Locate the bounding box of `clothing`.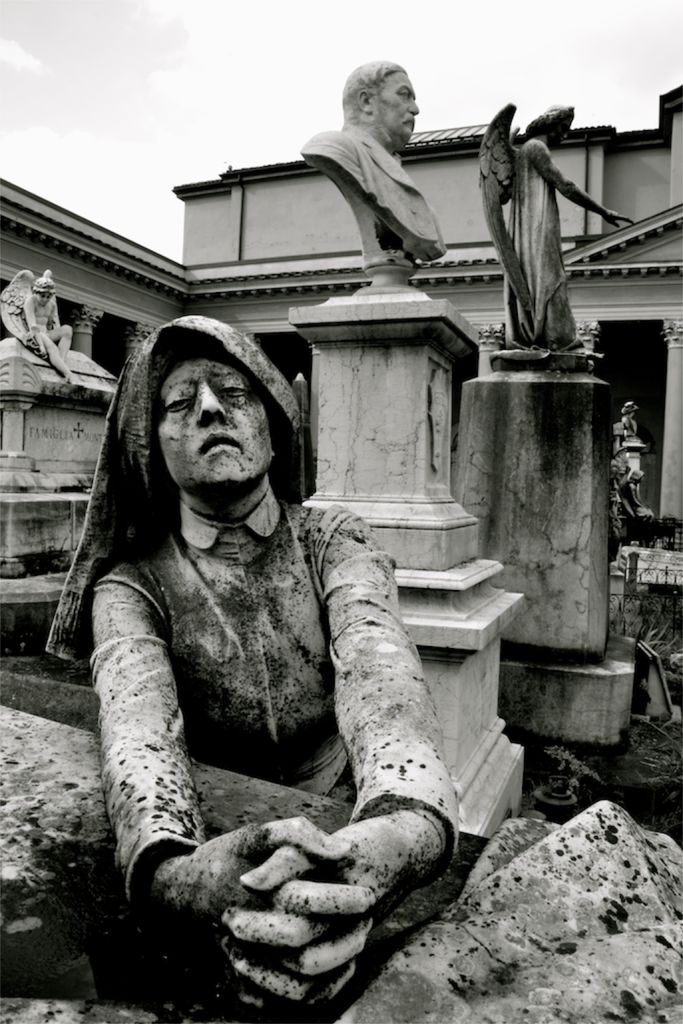
Bounding box: pyautogui.locateOnScreen(45, 316, 459, 889).
